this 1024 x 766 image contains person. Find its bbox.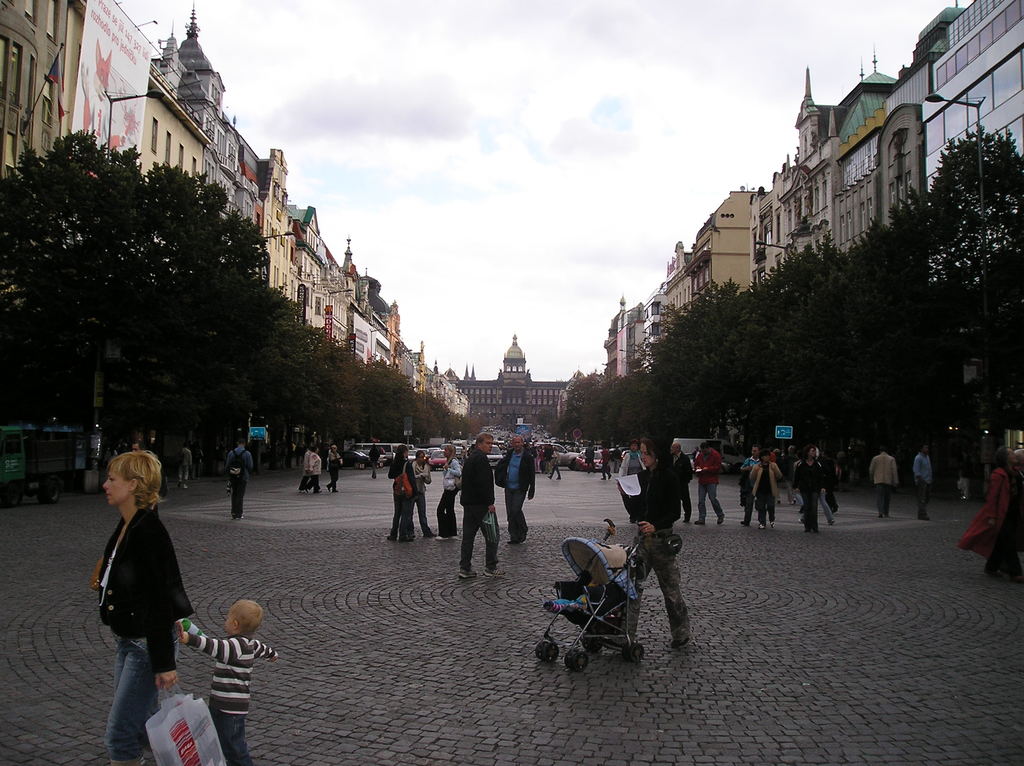
458 432 501 582.
